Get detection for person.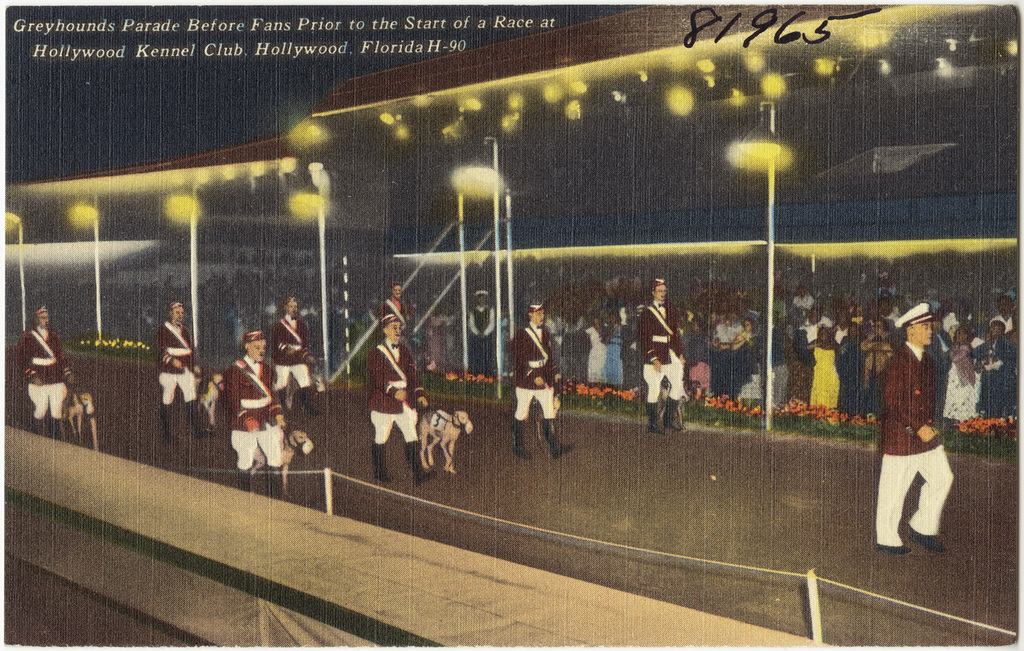
Detection: box=[980, 318, 1010, 401].
